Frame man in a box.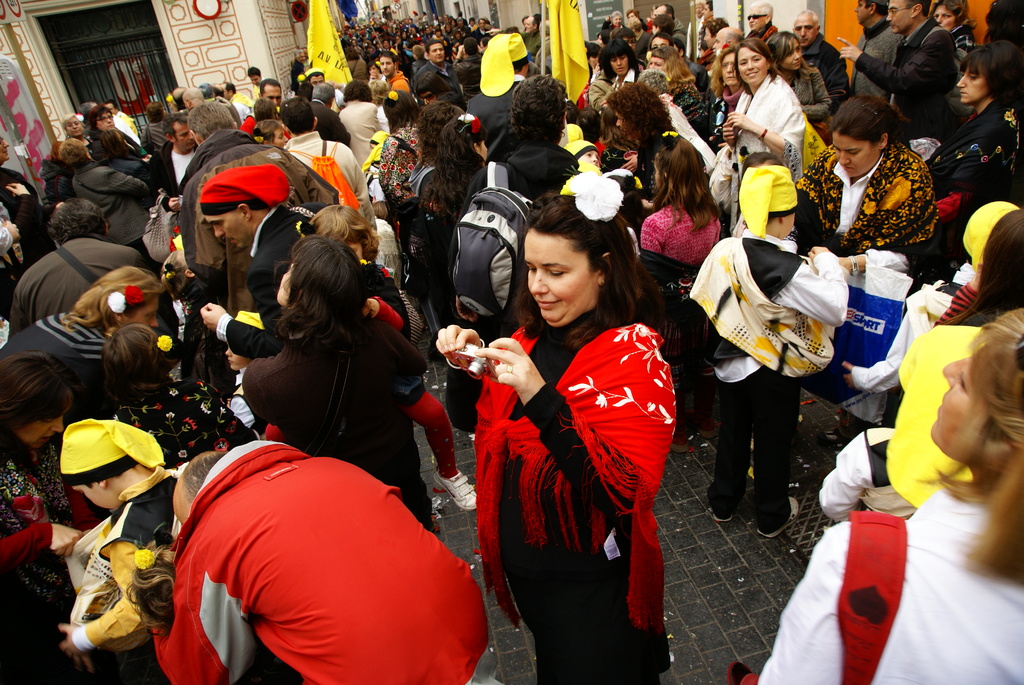
[x1=833, y1=0, x2=966, y2=139].
